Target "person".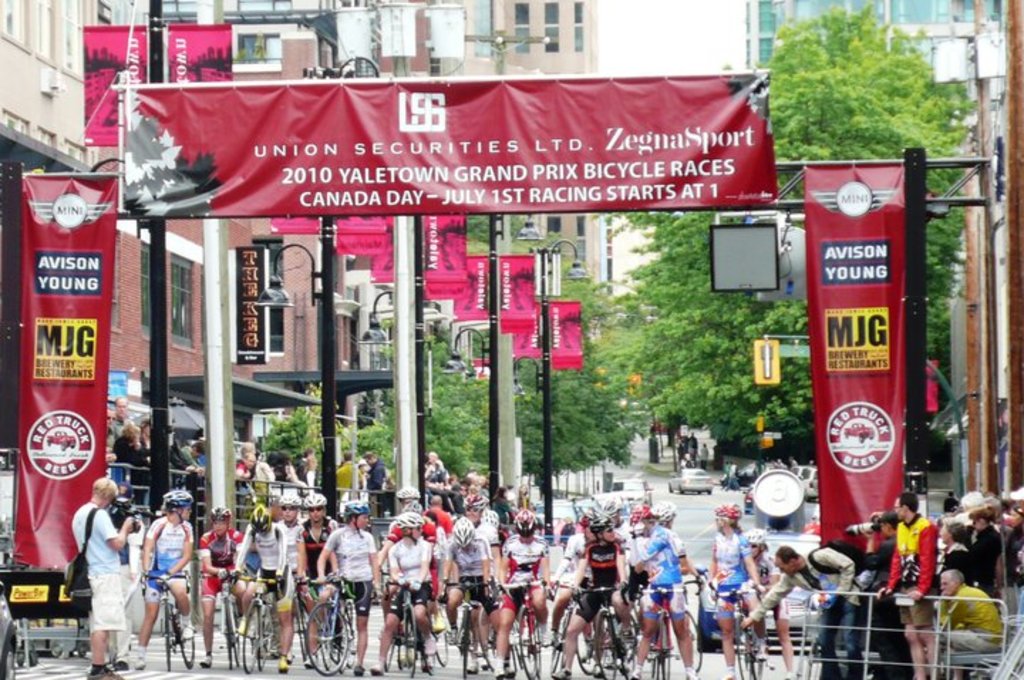
Target region: [380,485,439,607].
